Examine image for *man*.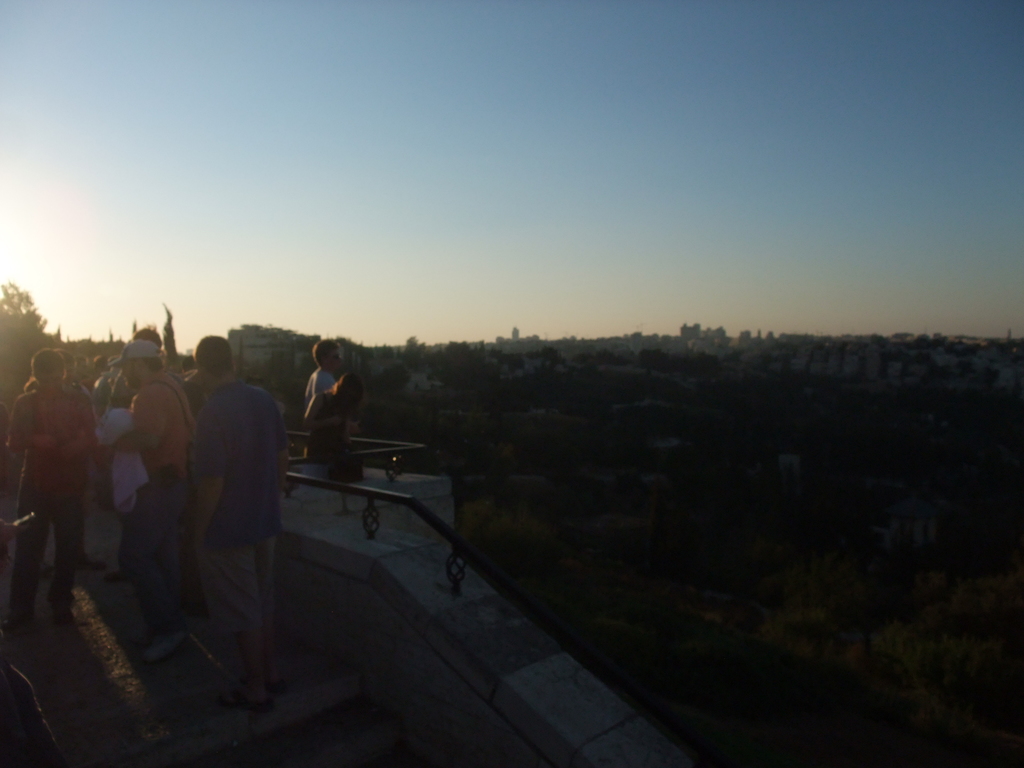
Examination result: (x1=158, y1=321, x2=285, y2=703).
